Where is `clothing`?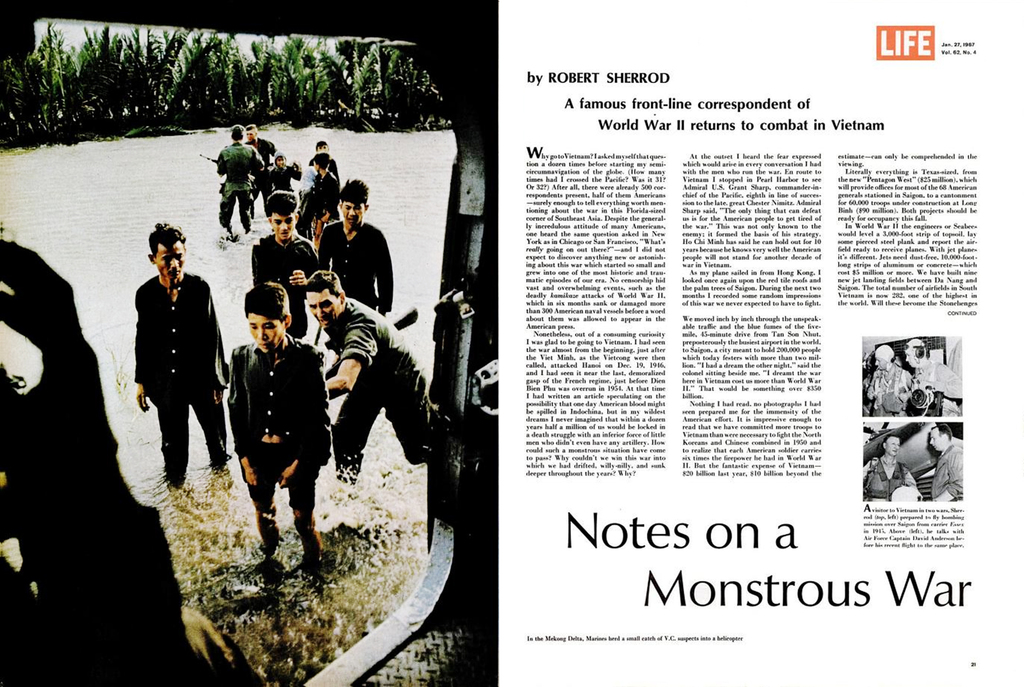
298:172:338:219.
